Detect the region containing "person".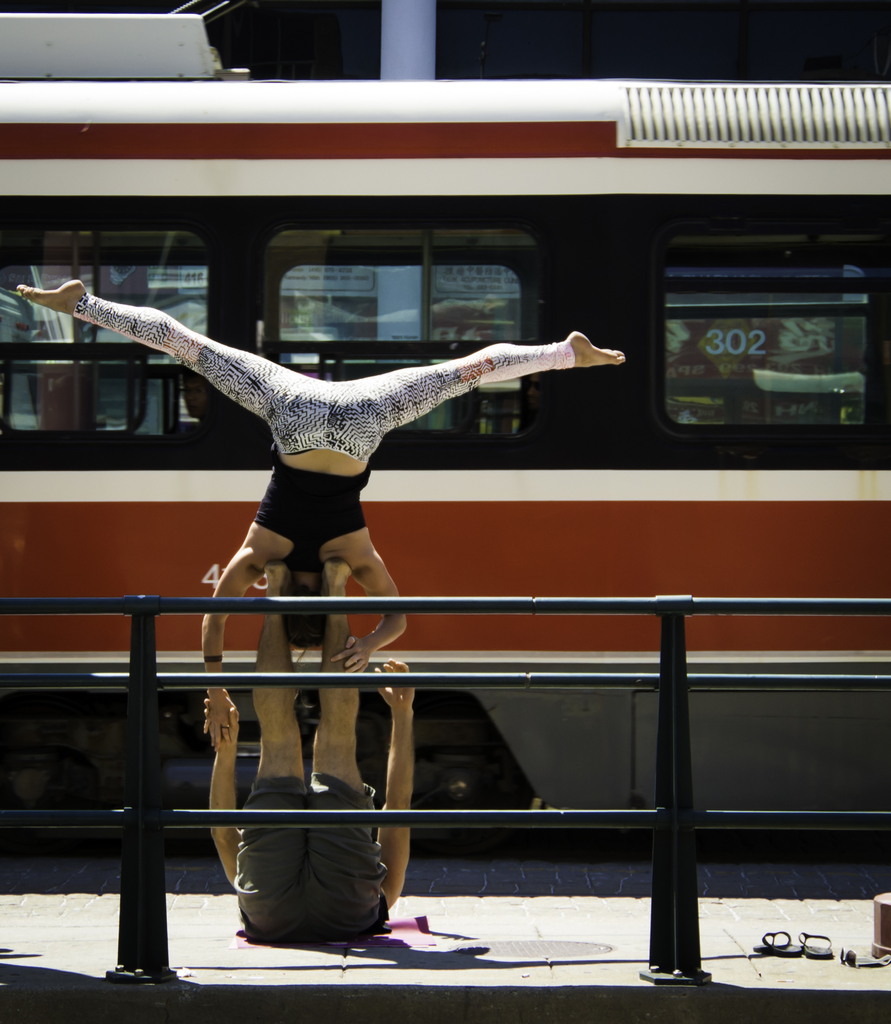
box=[205, 559, 416, 944].
